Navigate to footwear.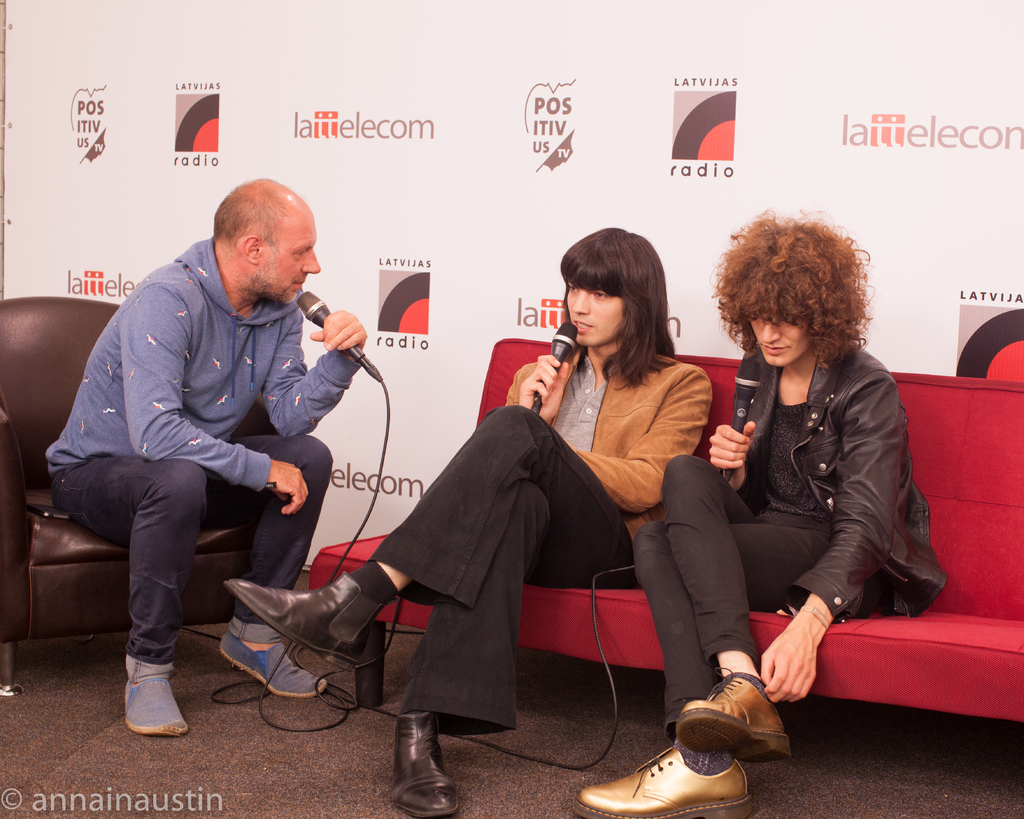
Navigation target: [684,685,796,777].
